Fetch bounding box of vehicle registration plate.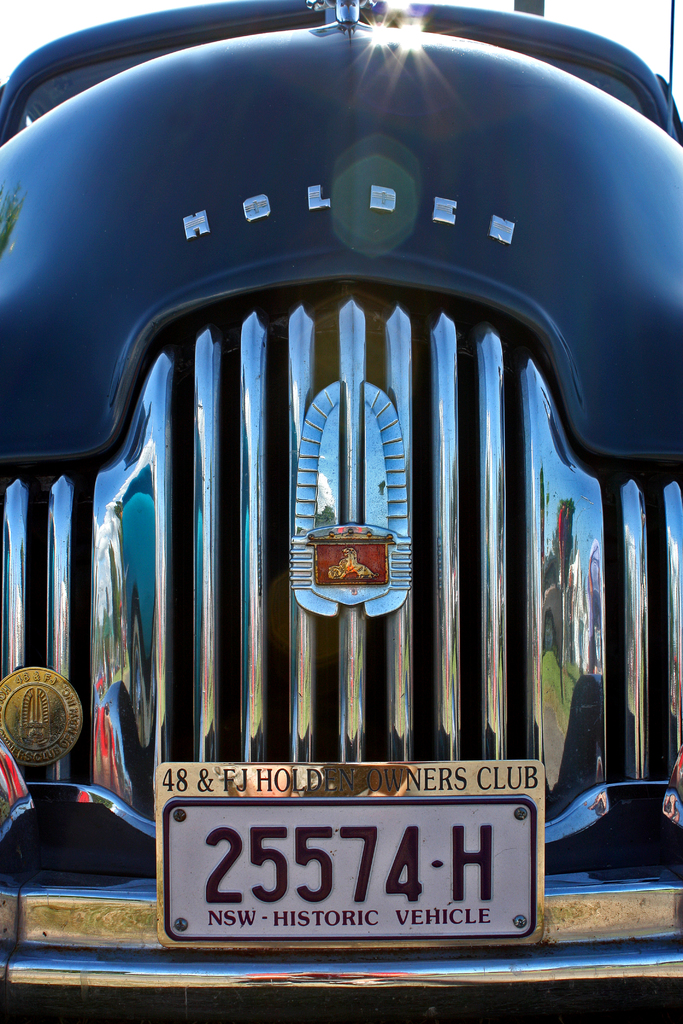
Bbox: l=143, t=771, r=554, b=964.
